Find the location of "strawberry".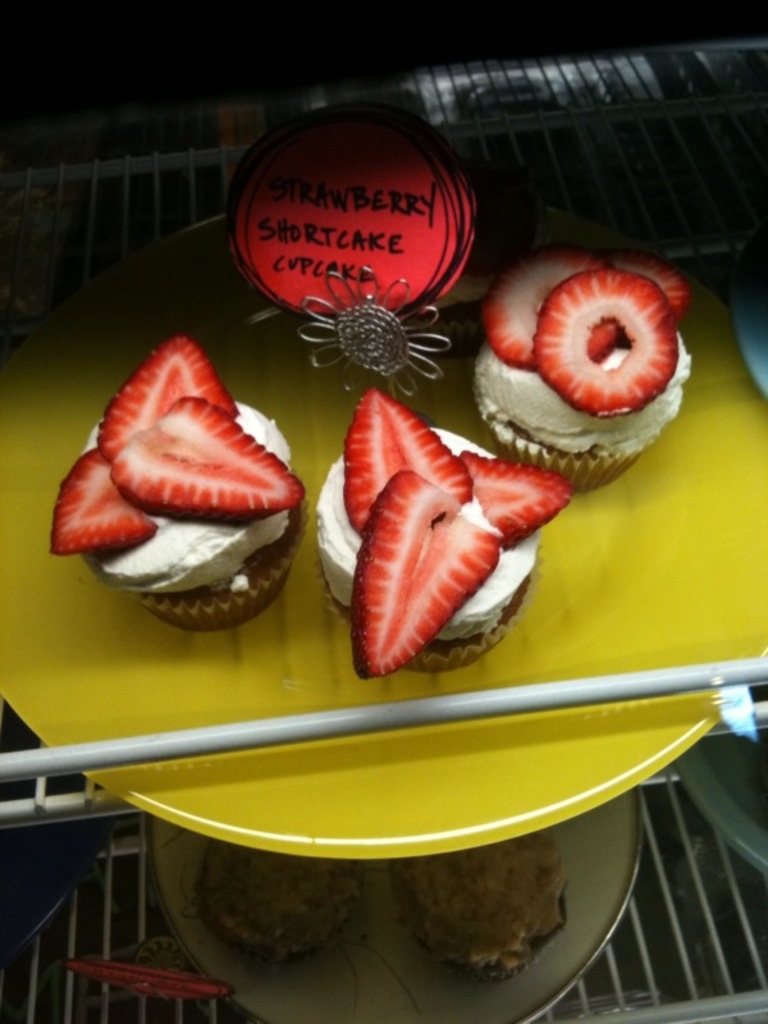
Location: rect(47, 444, 155, 561).
